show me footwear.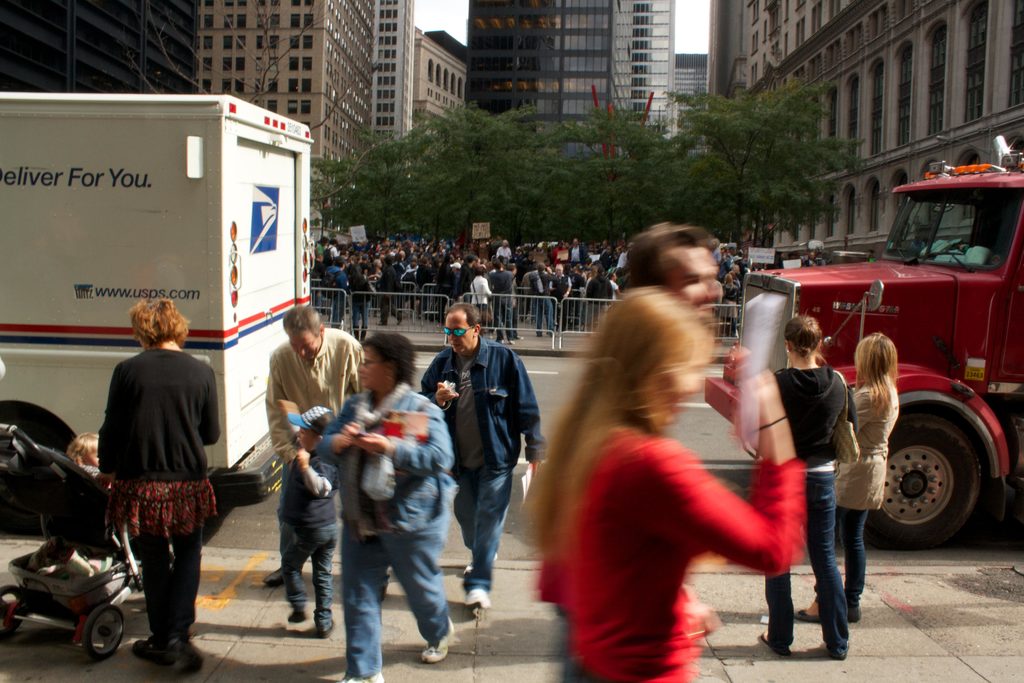
footwear is here: BBox(418, 614, 459, 661).
